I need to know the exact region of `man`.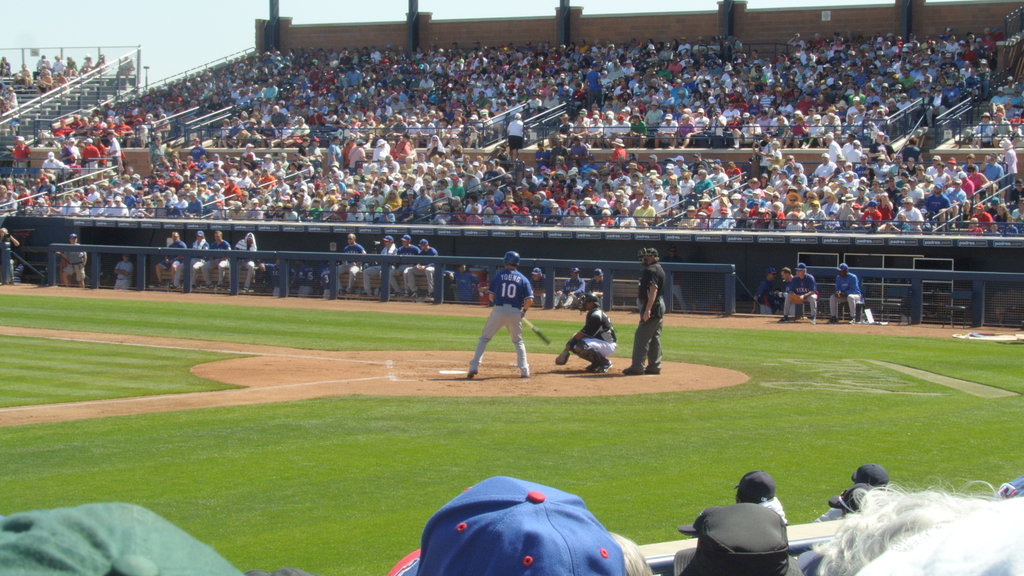
Region: BBox(584, 63, 604, 104).
